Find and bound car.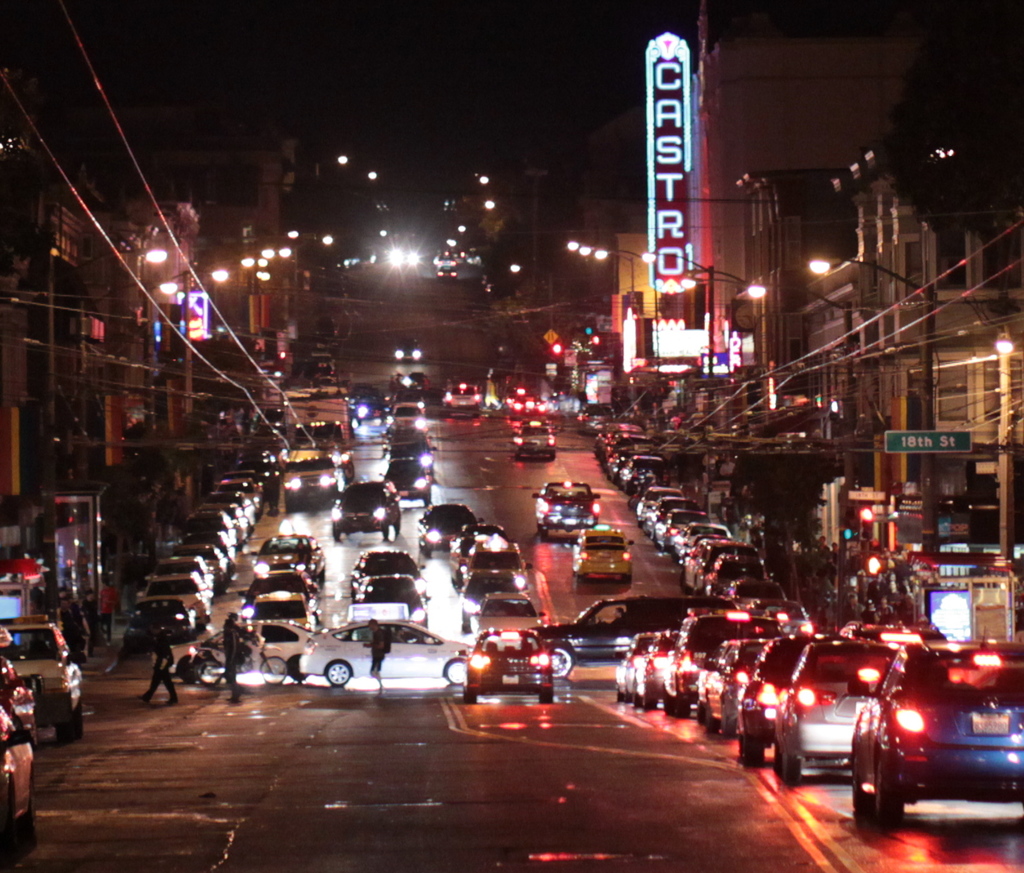
Bound: box(544, 602, 736, 681).
